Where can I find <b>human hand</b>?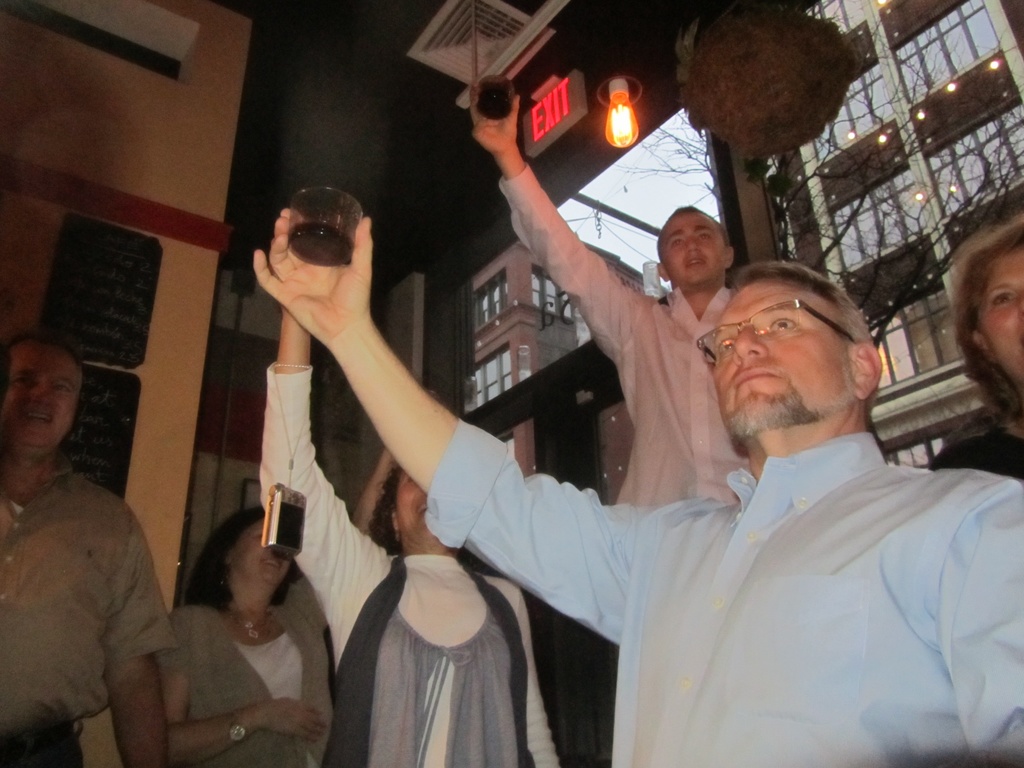
You can find it at (467,77,525,155).
